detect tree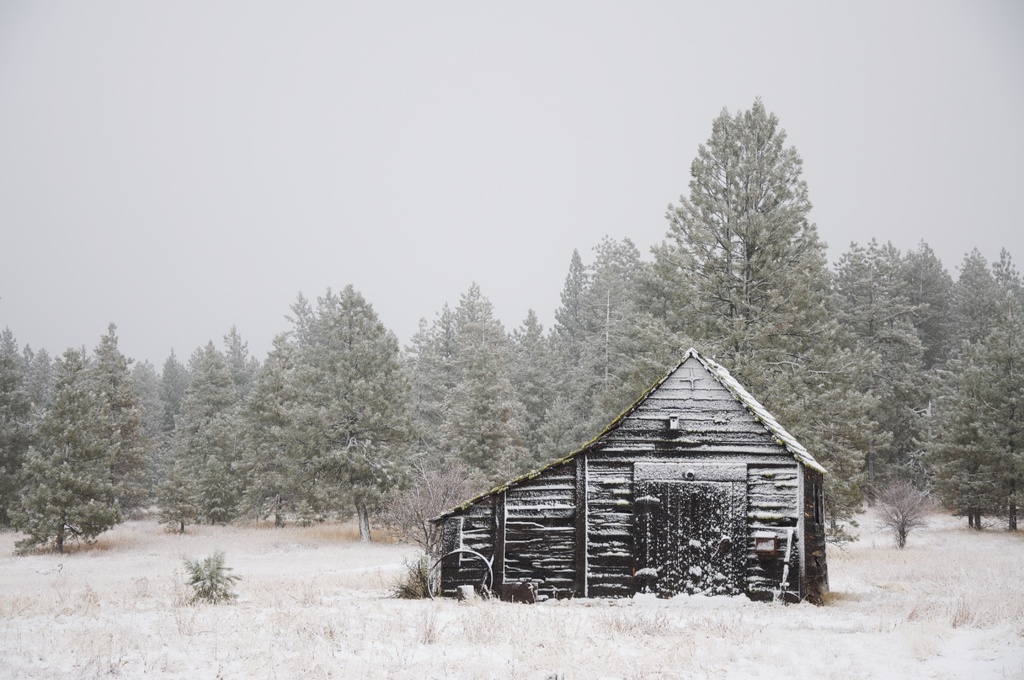
select_region(583, 97, 903, 545)
